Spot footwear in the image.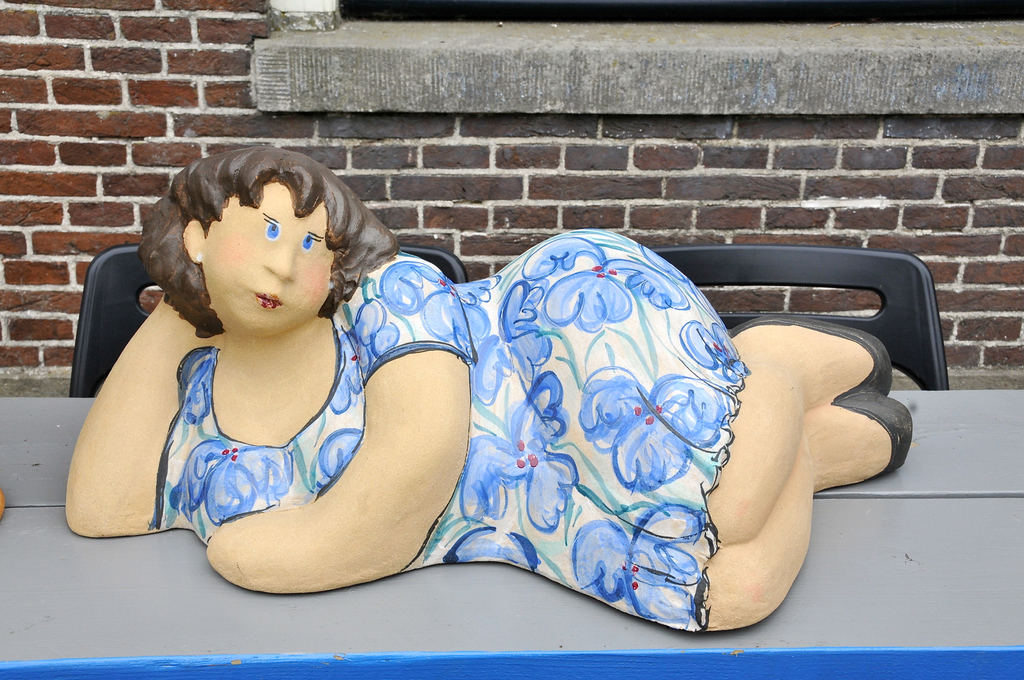
footwear found at <box>826,400,913,488</box>.
